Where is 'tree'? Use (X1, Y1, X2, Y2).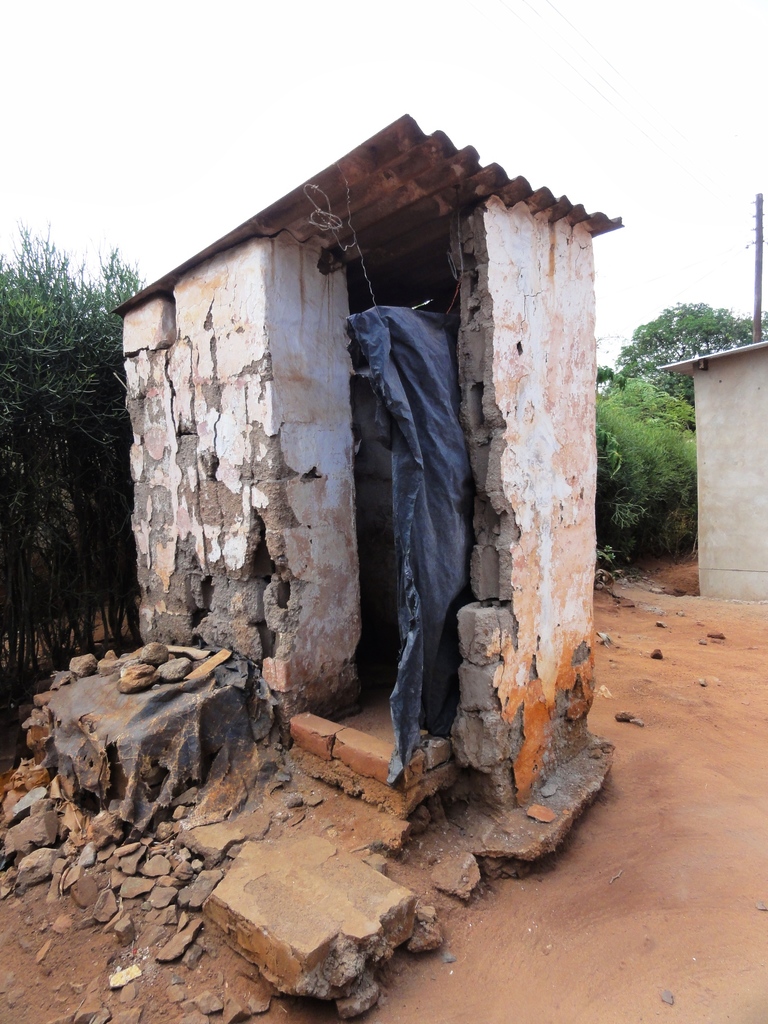
(0, 216, 153, 713).
